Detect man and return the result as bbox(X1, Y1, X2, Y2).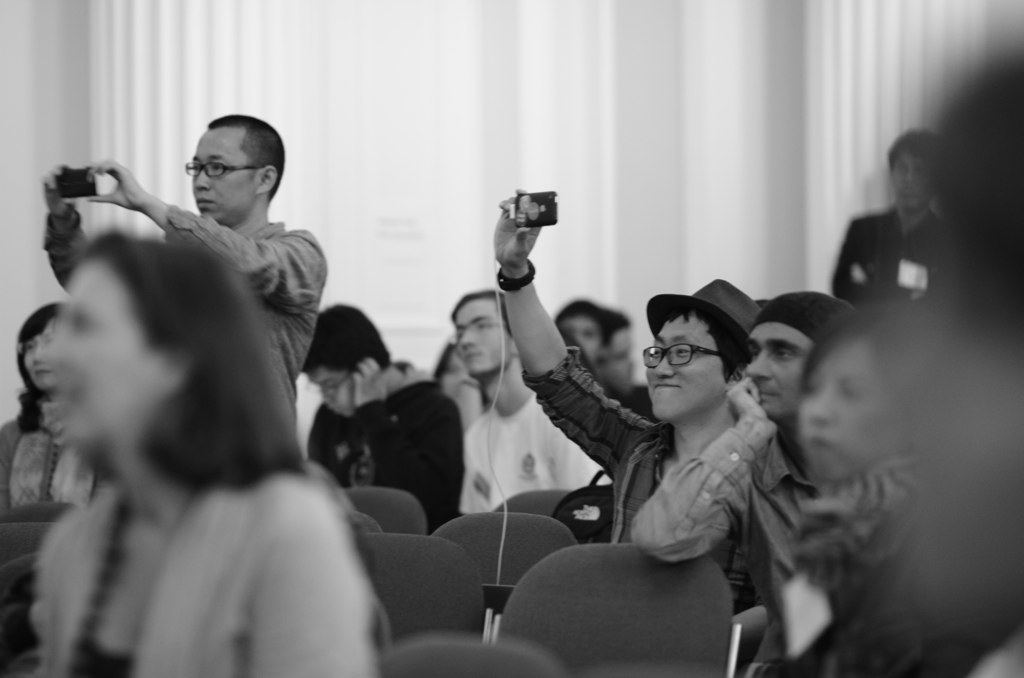
bbox(624, 296, 851, 664).
